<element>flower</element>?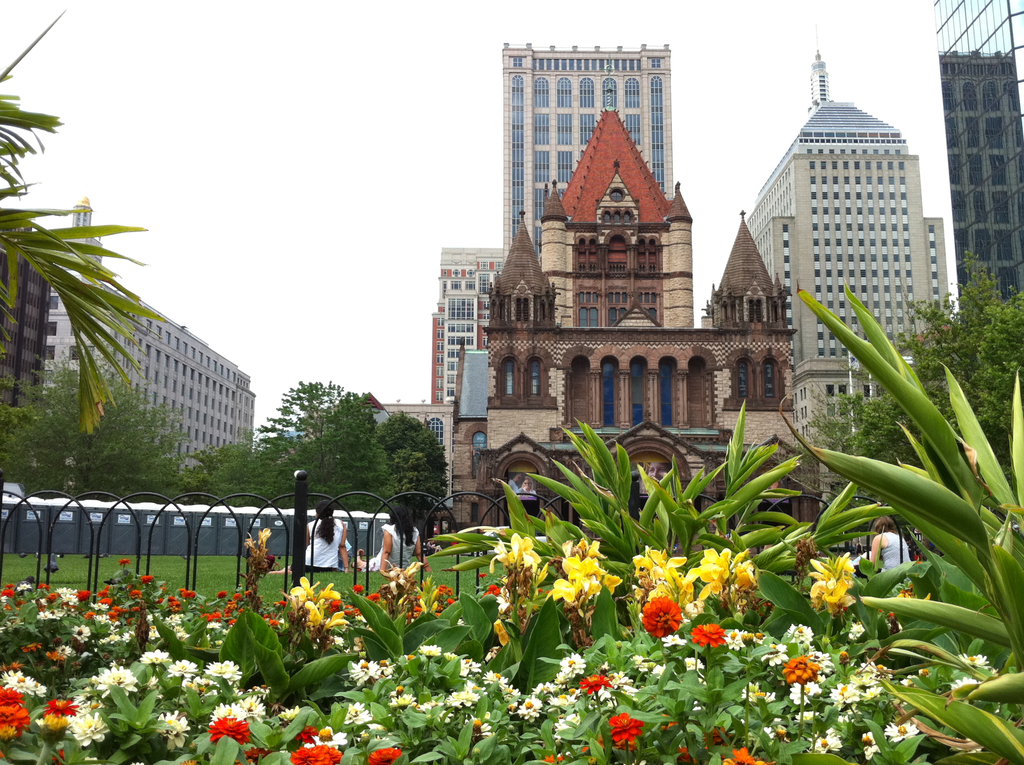
806, 547, 862, 612
